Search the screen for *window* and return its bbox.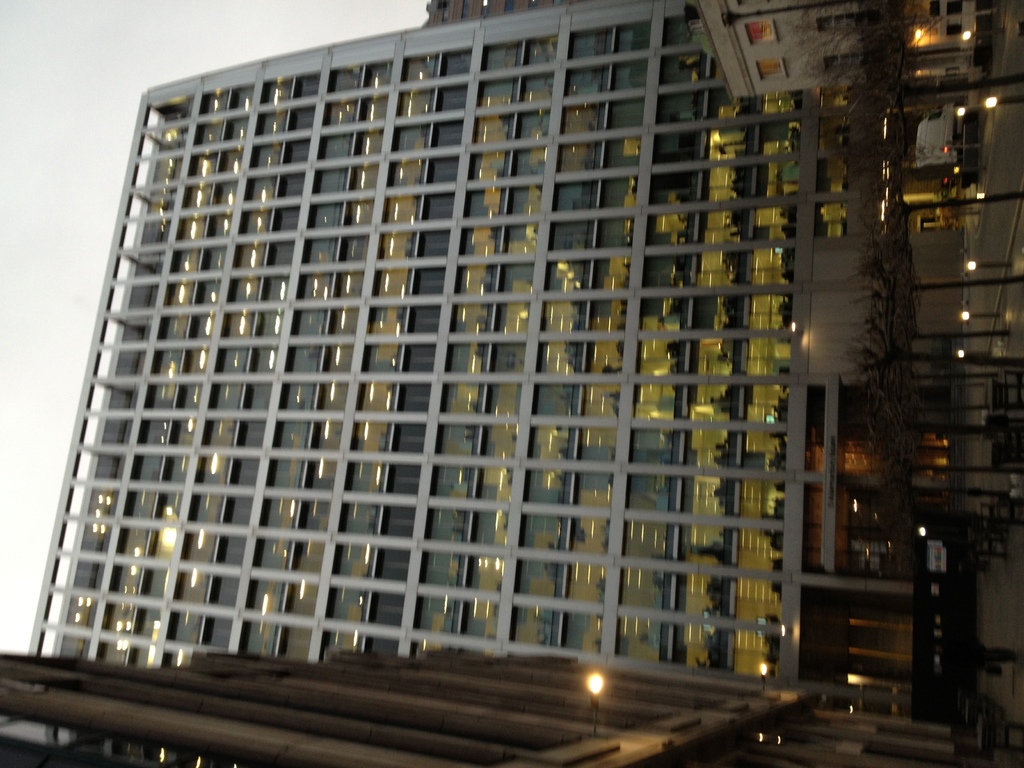
Found: 753 61 786 76.
